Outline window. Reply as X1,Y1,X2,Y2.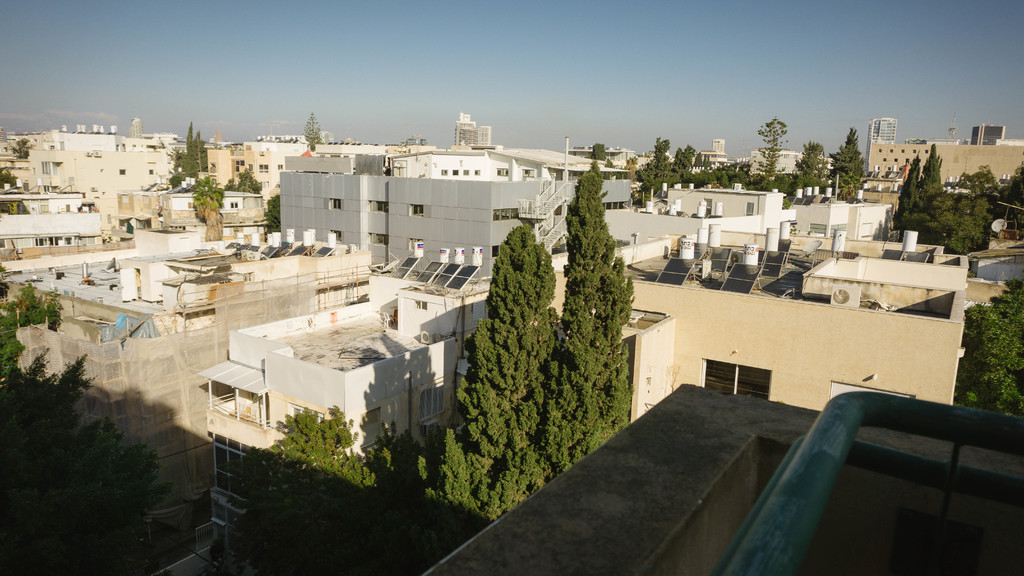
359,406,381,449.
